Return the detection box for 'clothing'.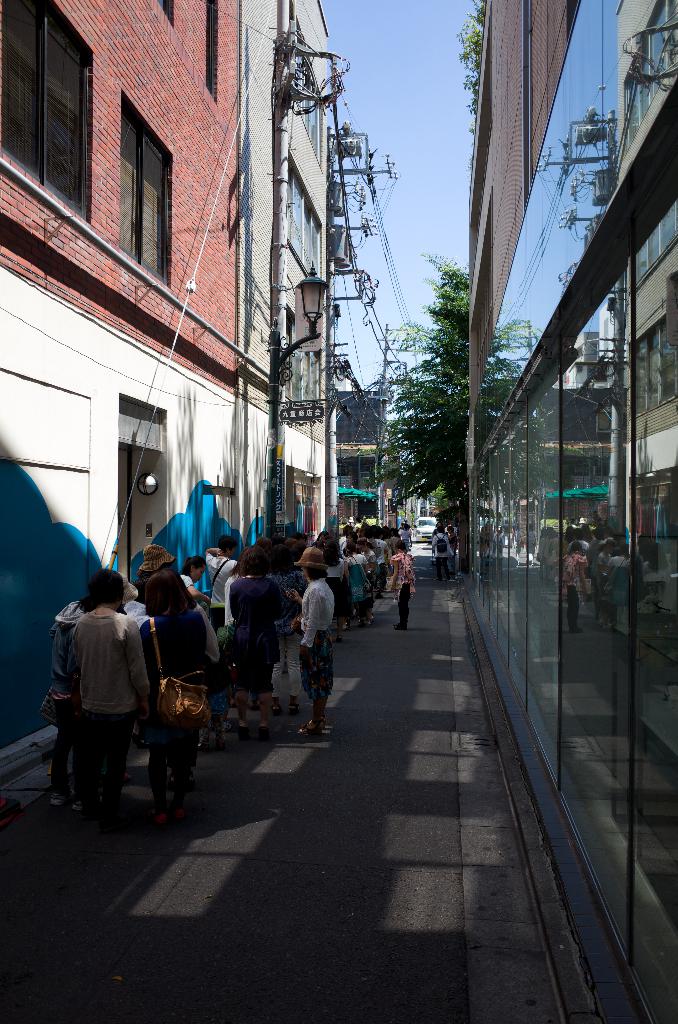
376 538 385 555.
